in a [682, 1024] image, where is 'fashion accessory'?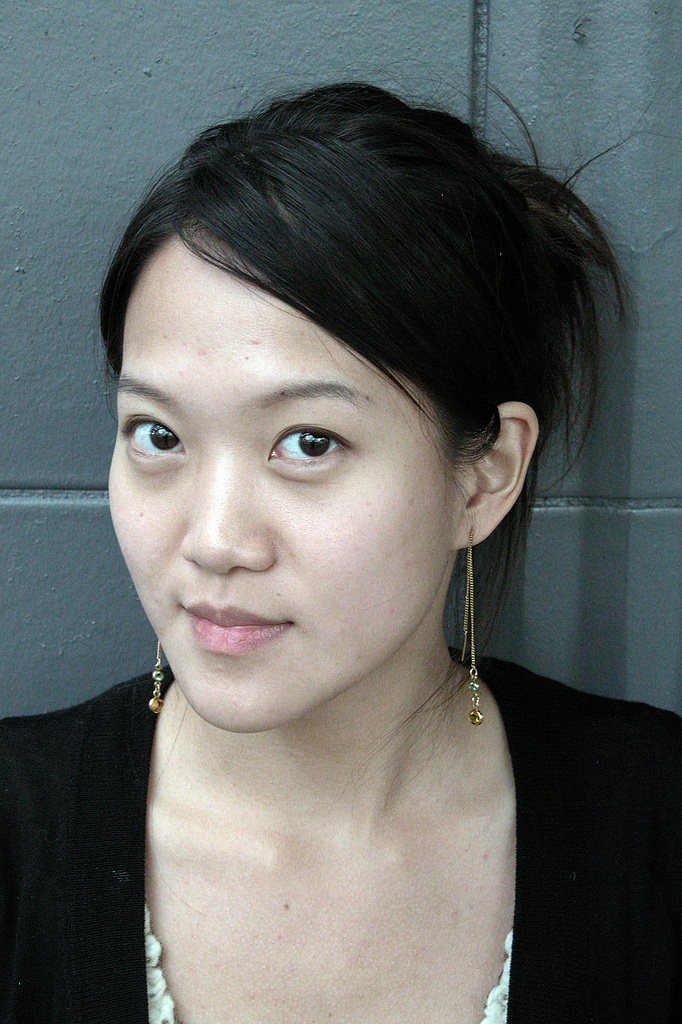
140:634:163:713.
